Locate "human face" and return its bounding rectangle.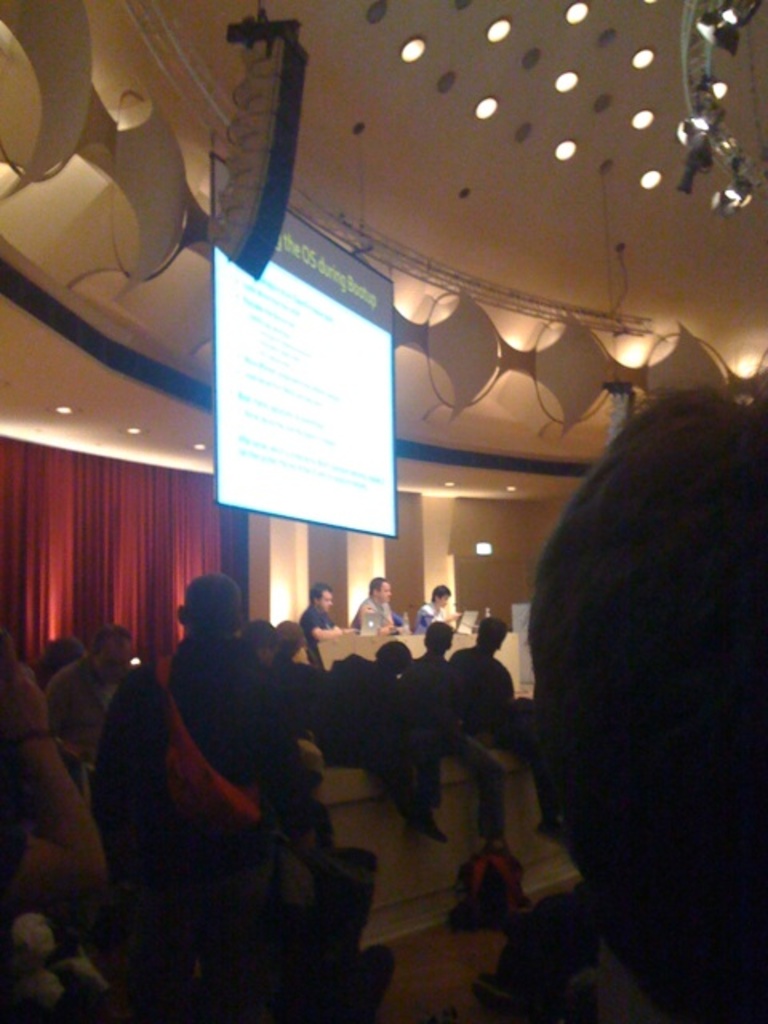
(312, 586, 334, 616).
